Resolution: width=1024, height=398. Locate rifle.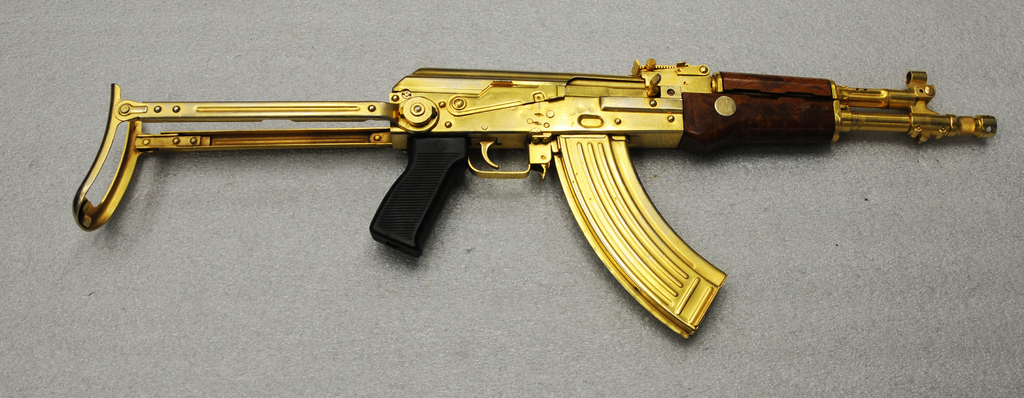
box=[70, 71, 995, 335].
